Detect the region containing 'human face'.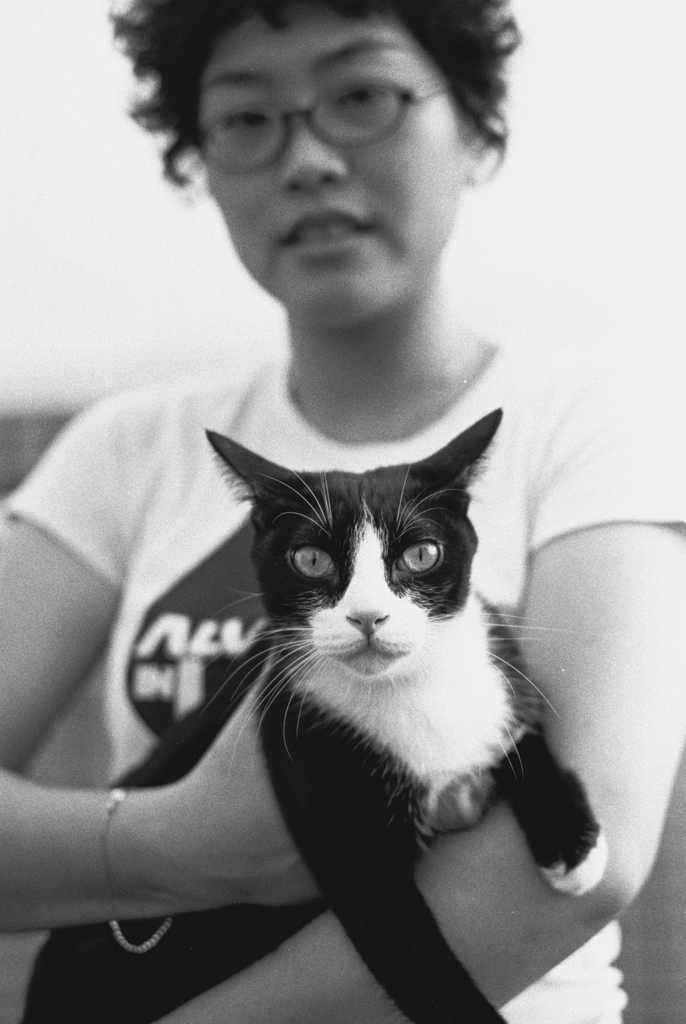
202:6:463:328.
